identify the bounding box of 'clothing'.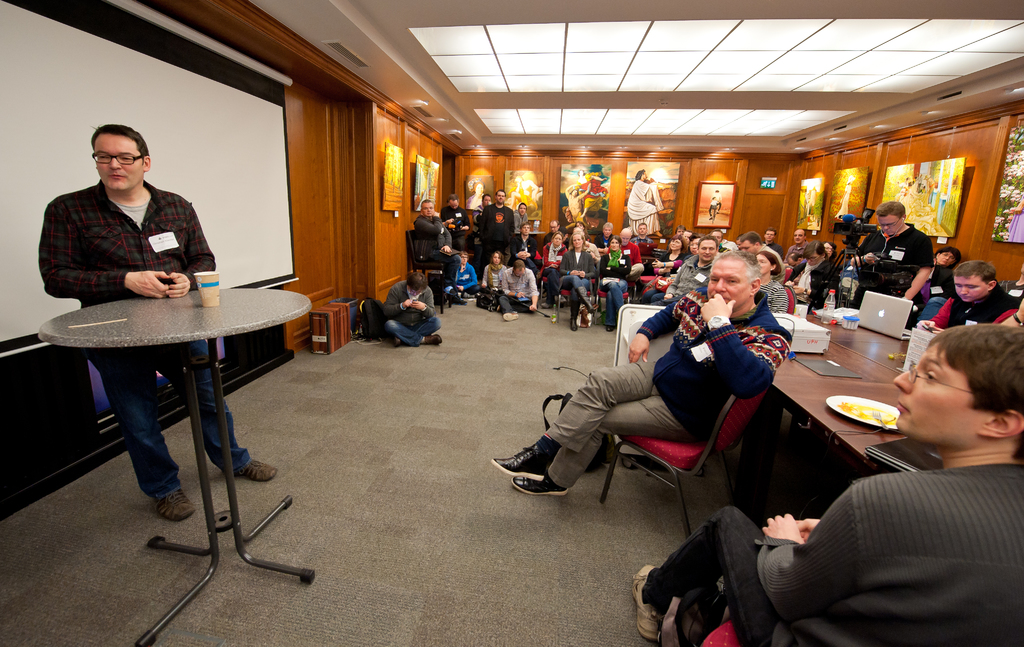
[604, 279, 627, 316].
